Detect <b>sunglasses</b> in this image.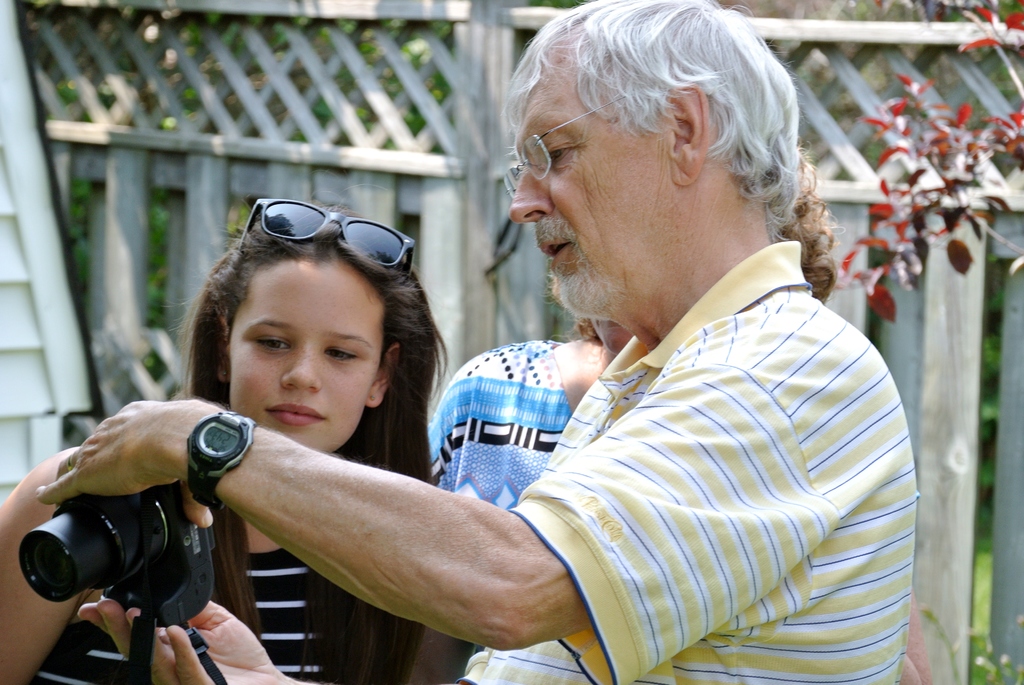
Detection: crop(241, 197, 415, 277).
